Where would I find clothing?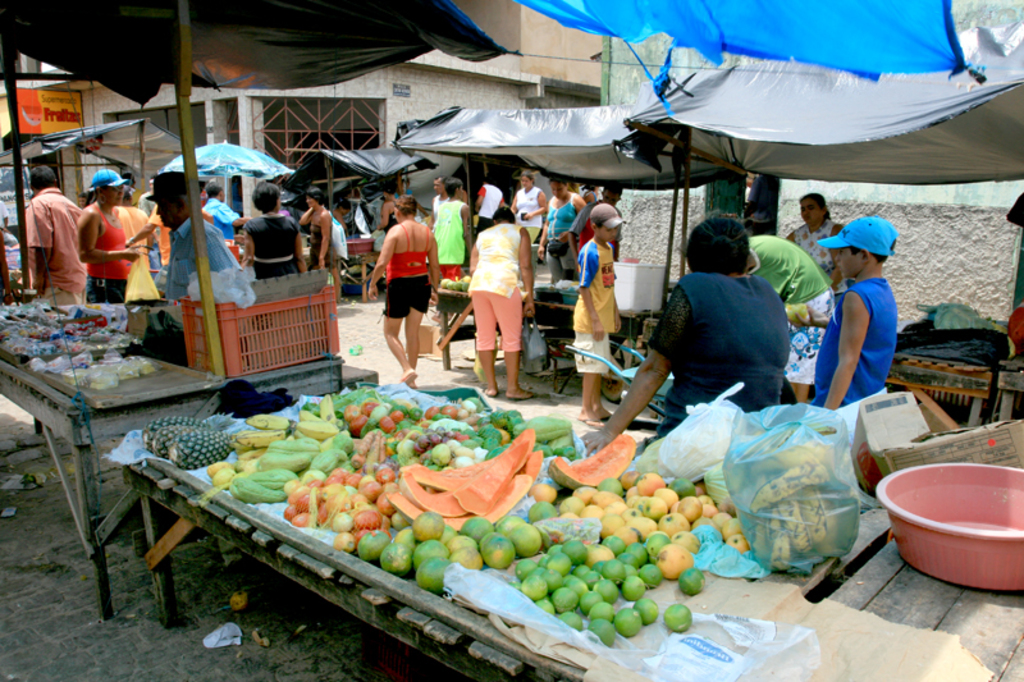
At box=[20, 177, 84, 306].
